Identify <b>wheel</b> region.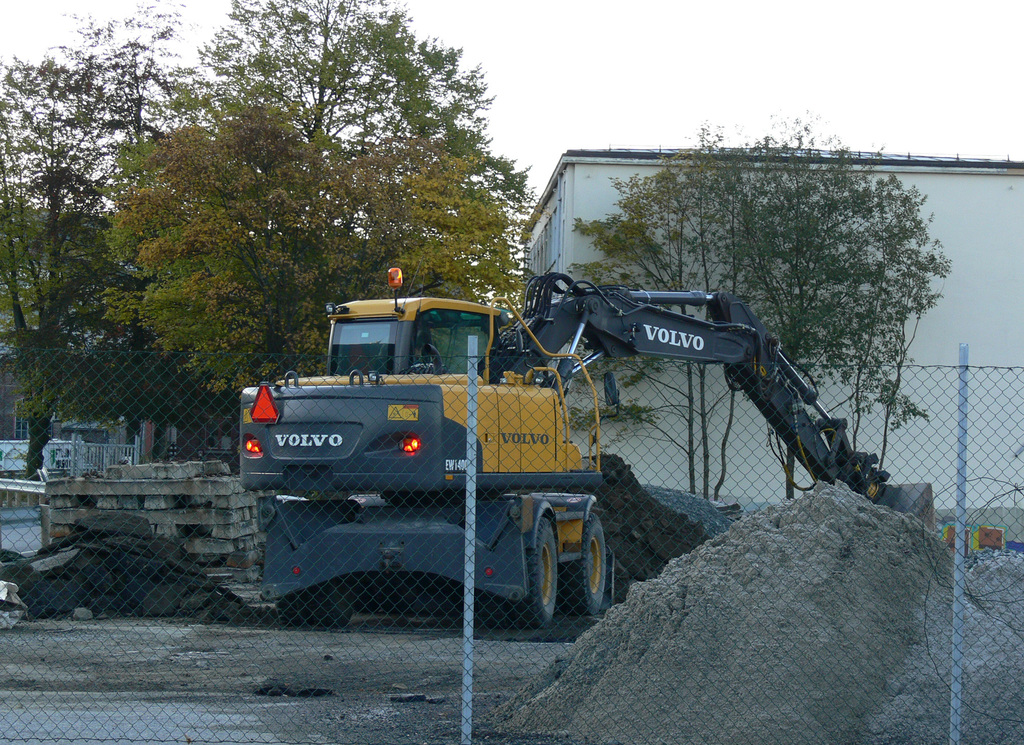
Region: [268, 580, 353, 631].
